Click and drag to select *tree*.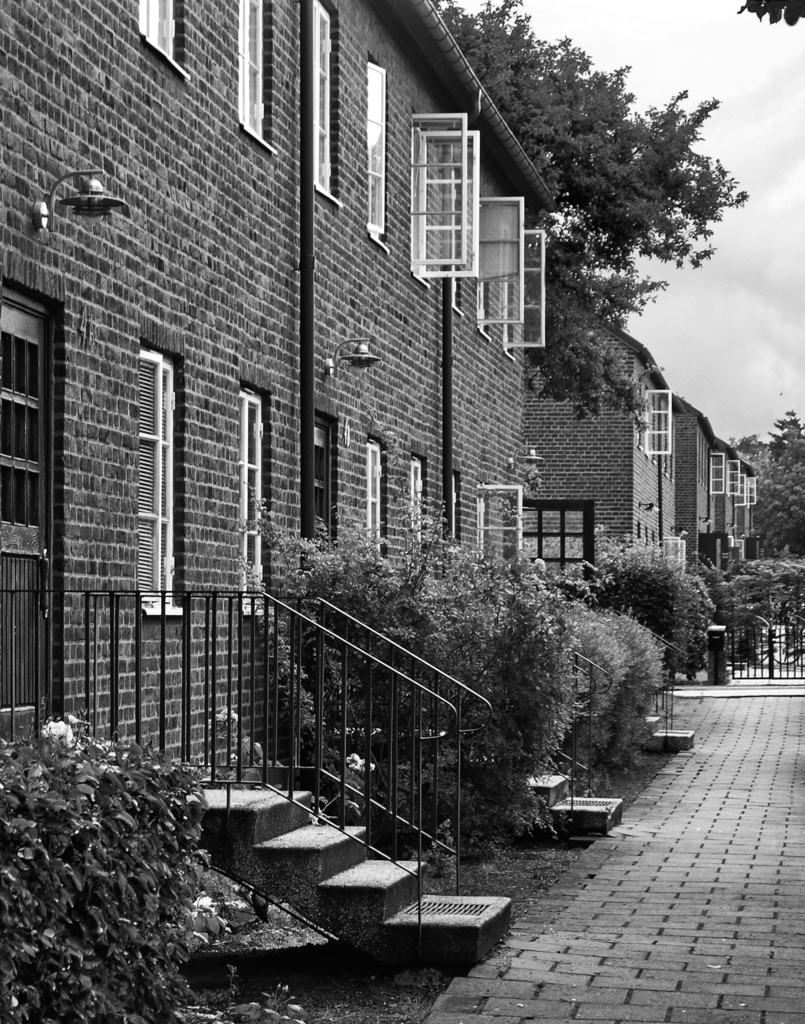
Selection: bbox=[446, 0, 533, 140].
